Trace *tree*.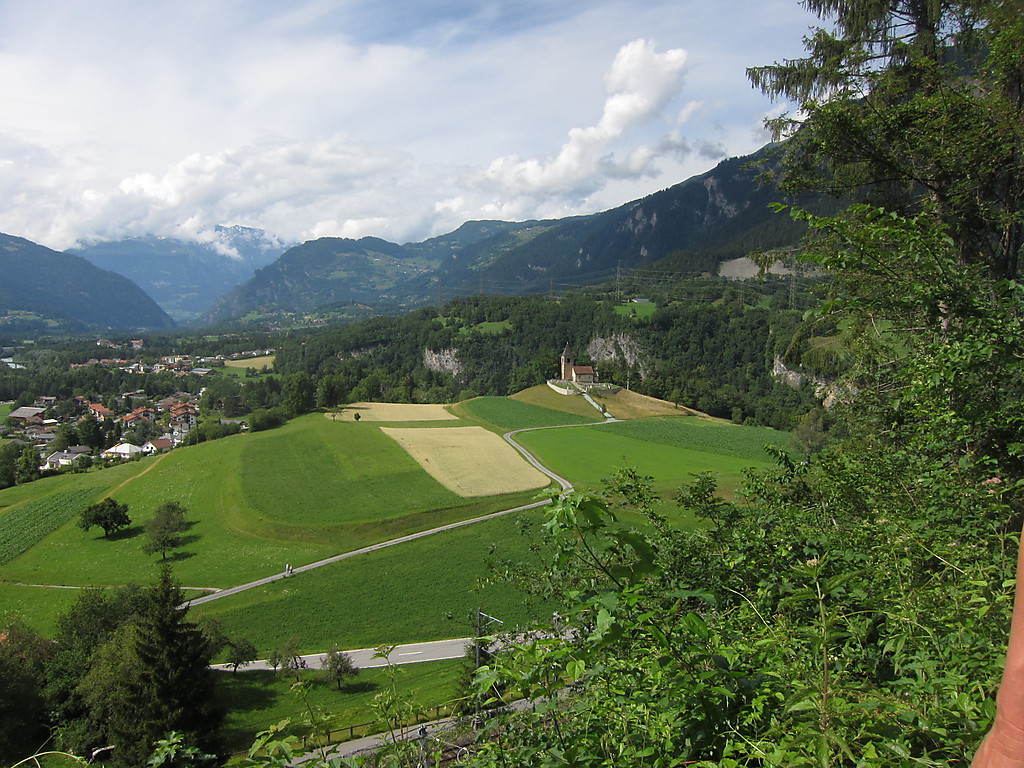
Traced to 141,502,196,569.
